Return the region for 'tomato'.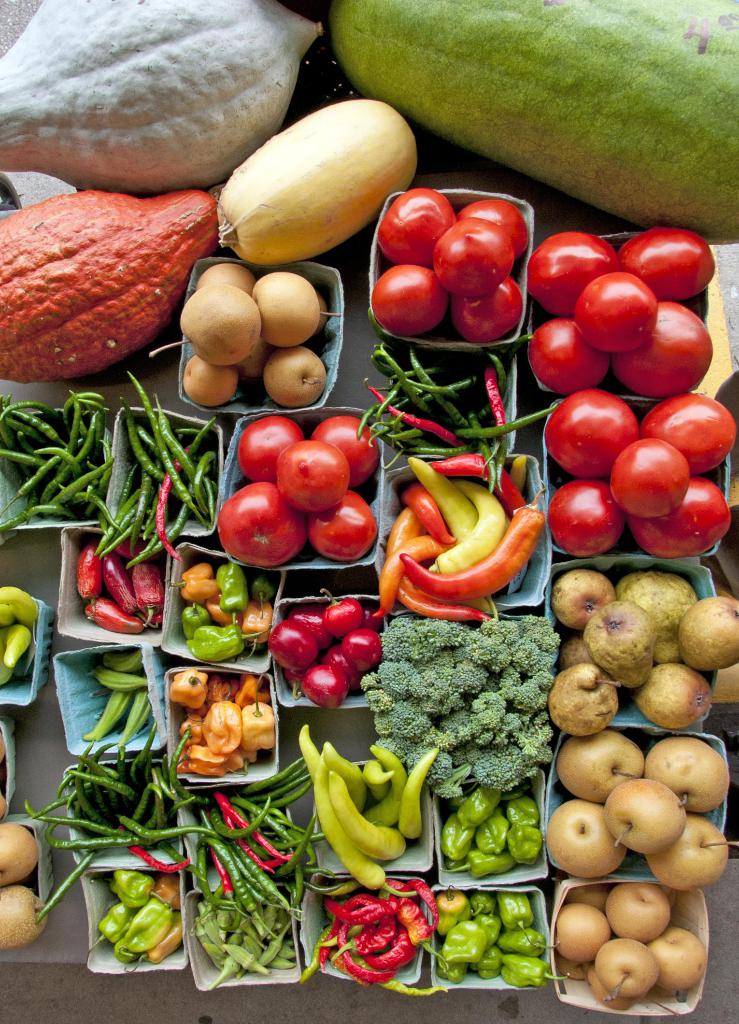
box=[371, 260, 450, 335].
